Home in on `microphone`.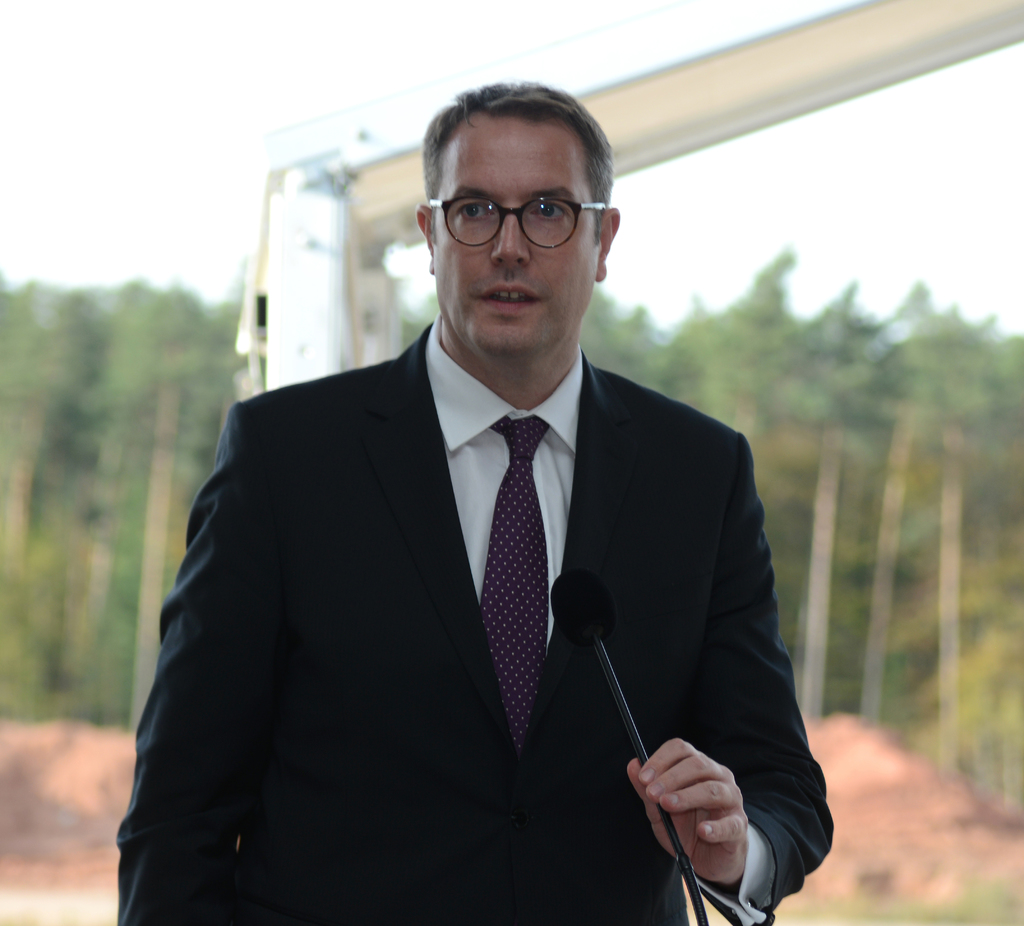
Homed in at x1=548 y1=568 x2=618 y2=650.
